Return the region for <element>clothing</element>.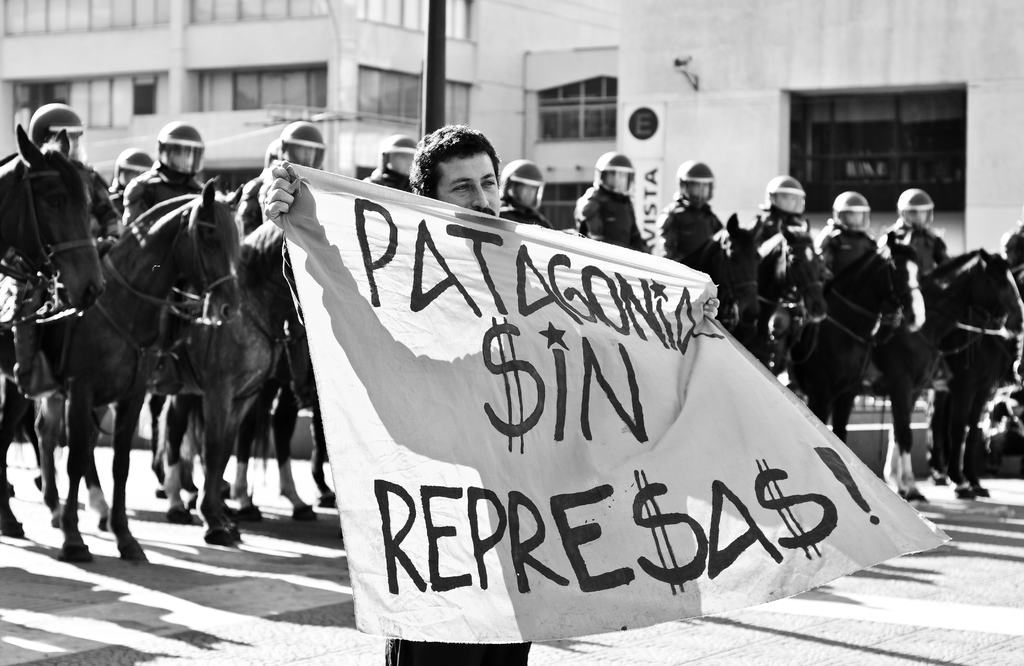
<box>740,209,806,296</box>.
